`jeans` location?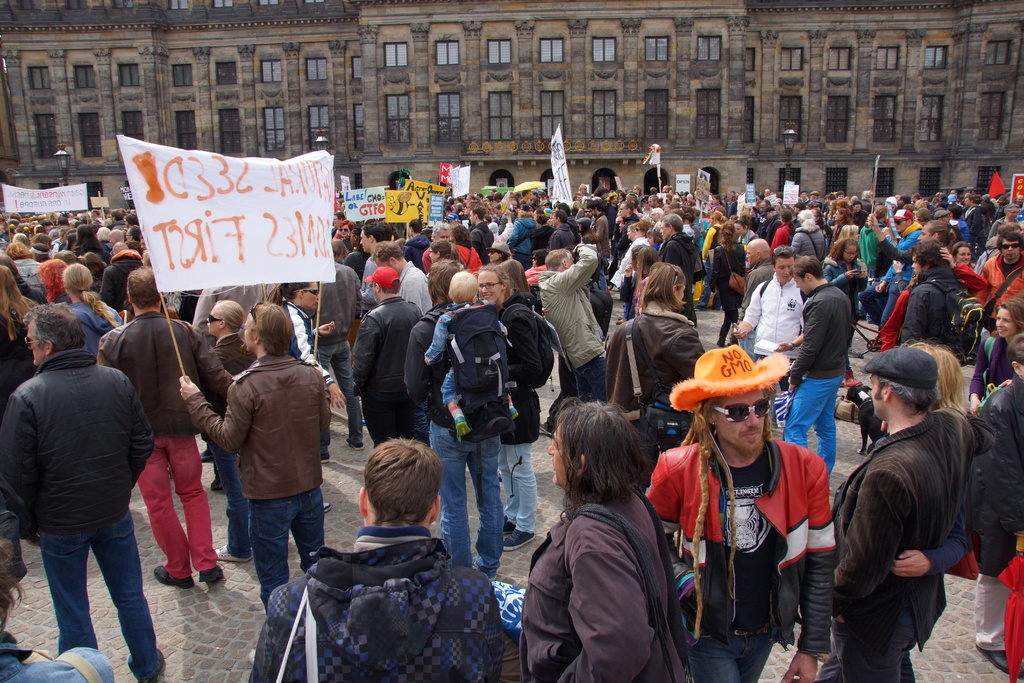
pyautogui.locateOnScreen(35, 508, 143, 674)
